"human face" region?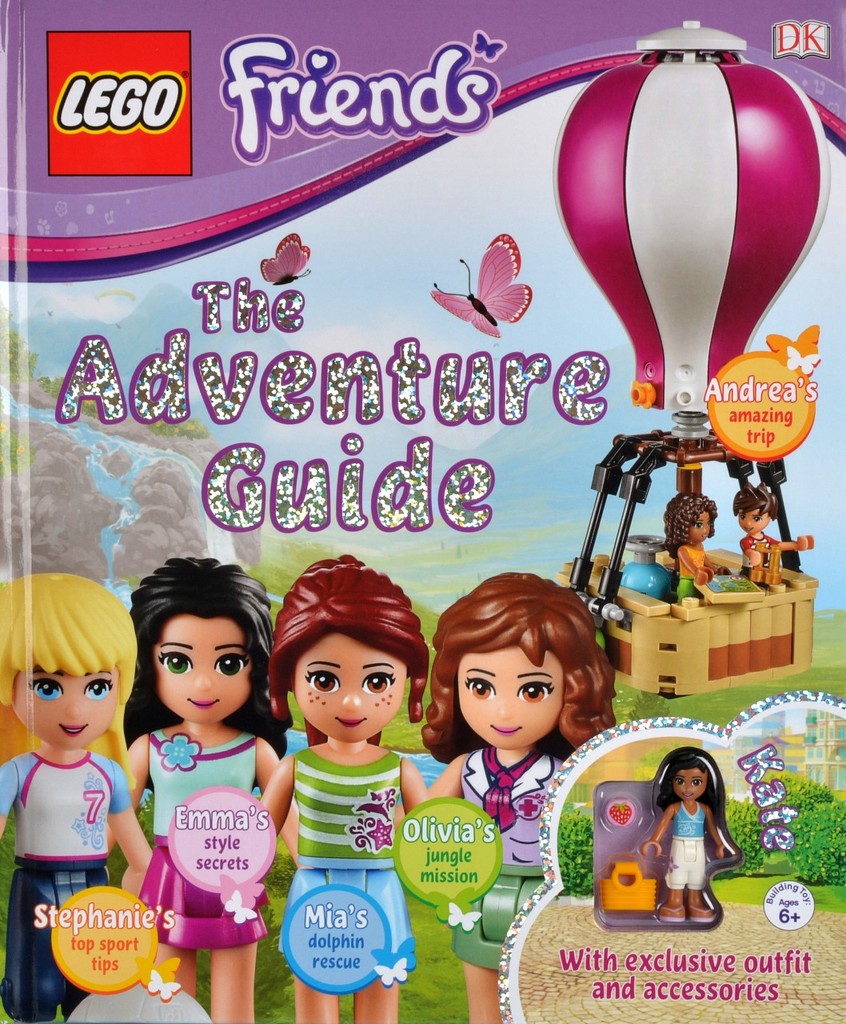
(x1=158, y1=612, x2=248, y2=722)
